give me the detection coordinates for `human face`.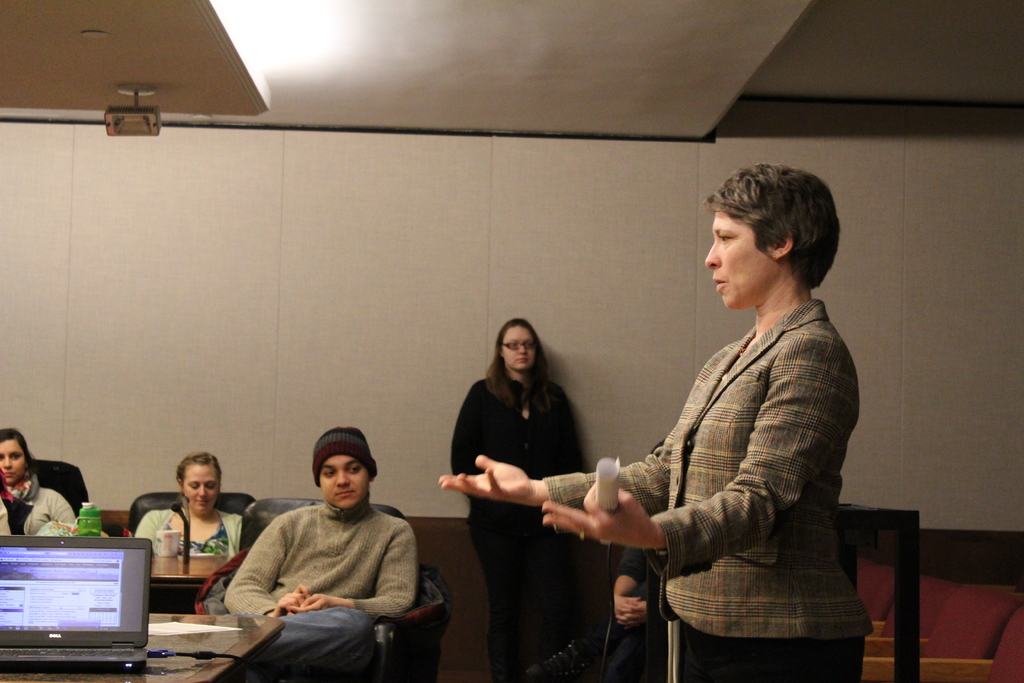
(x1=705, y1=204, x2=770, y2=309).
